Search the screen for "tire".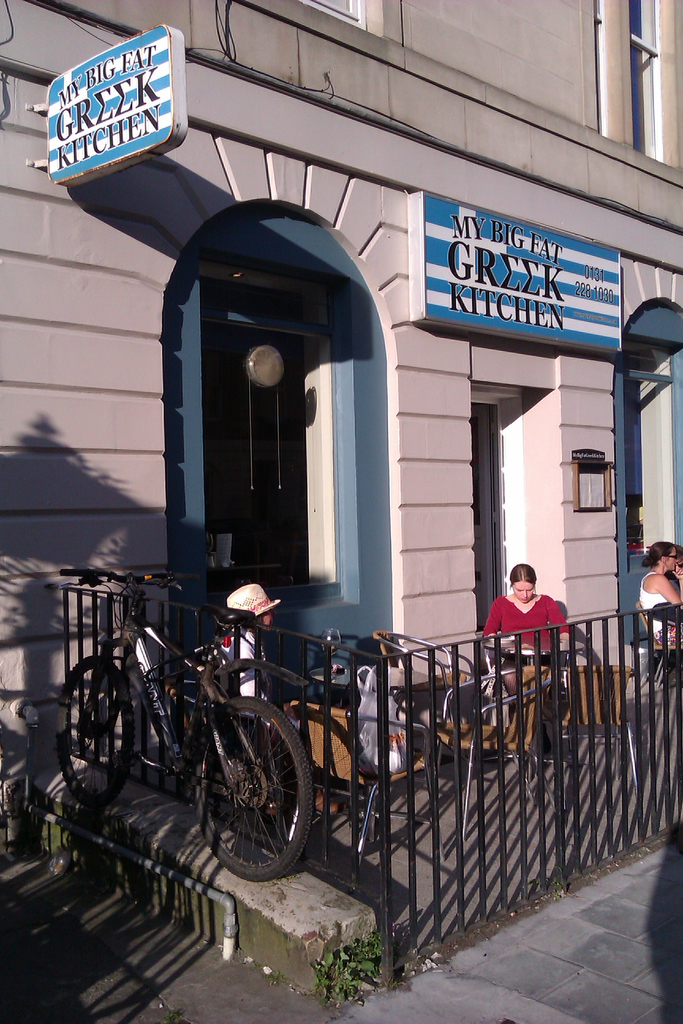
Found at <region>287, 705, 392, 881</region>.
